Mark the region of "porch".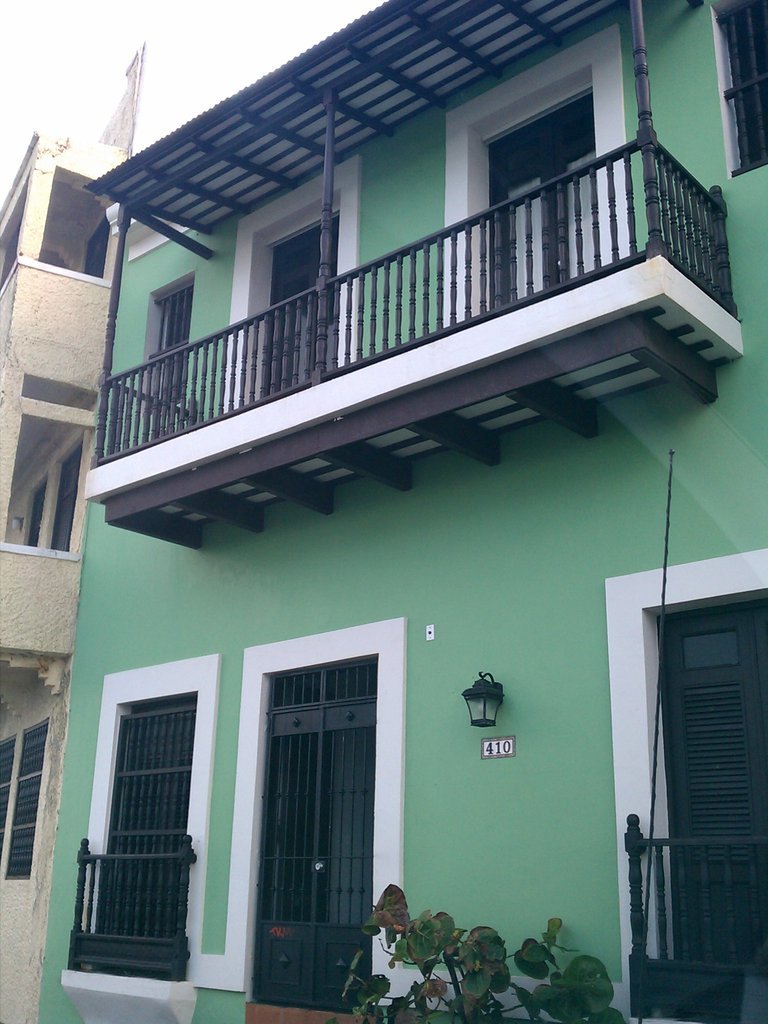
Region: Rect(69, 0, 752, 547).
